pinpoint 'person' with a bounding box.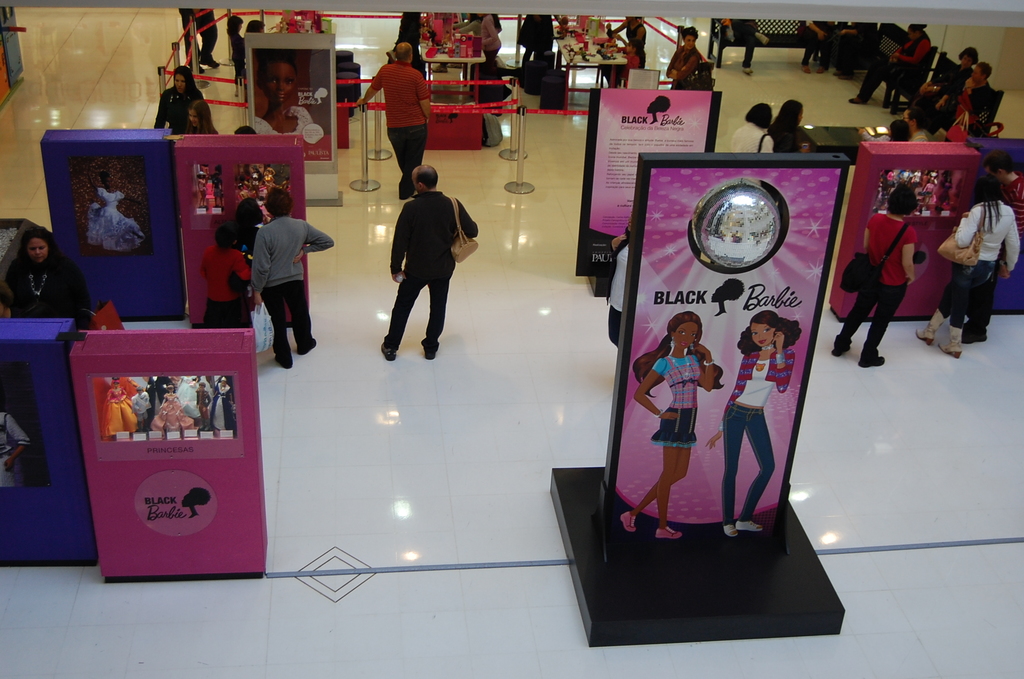
box(252, 188, 333, 375).
